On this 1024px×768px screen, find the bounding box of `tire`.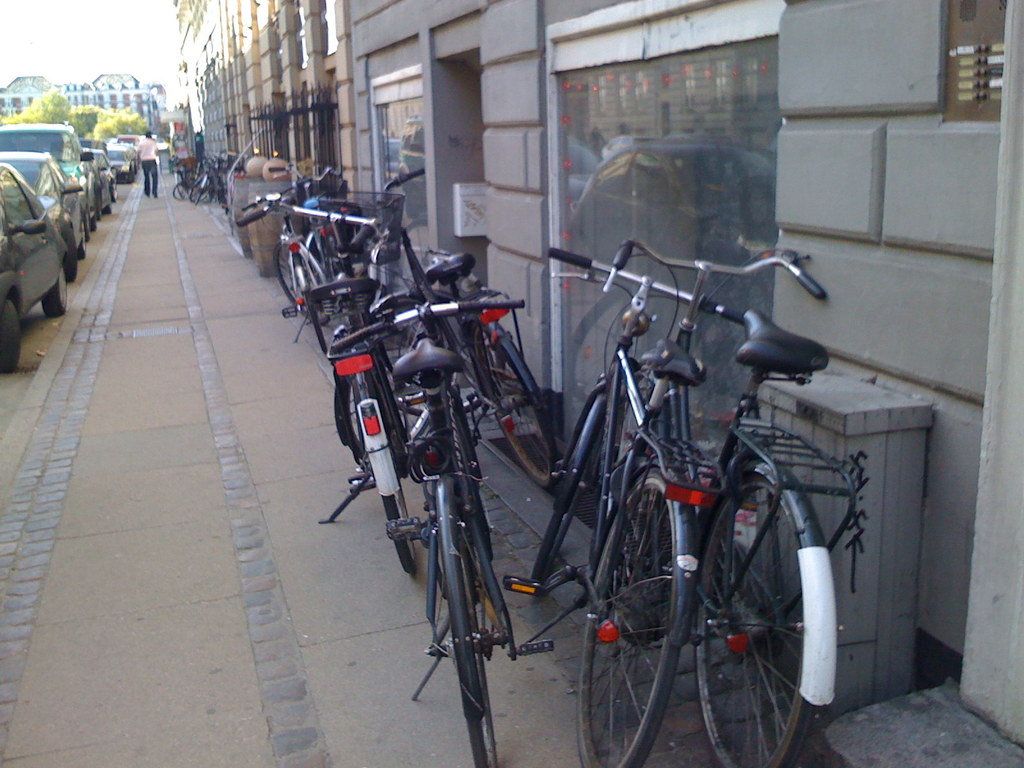
Bounding box: left=582, top=373, right=650, bottom=626.
